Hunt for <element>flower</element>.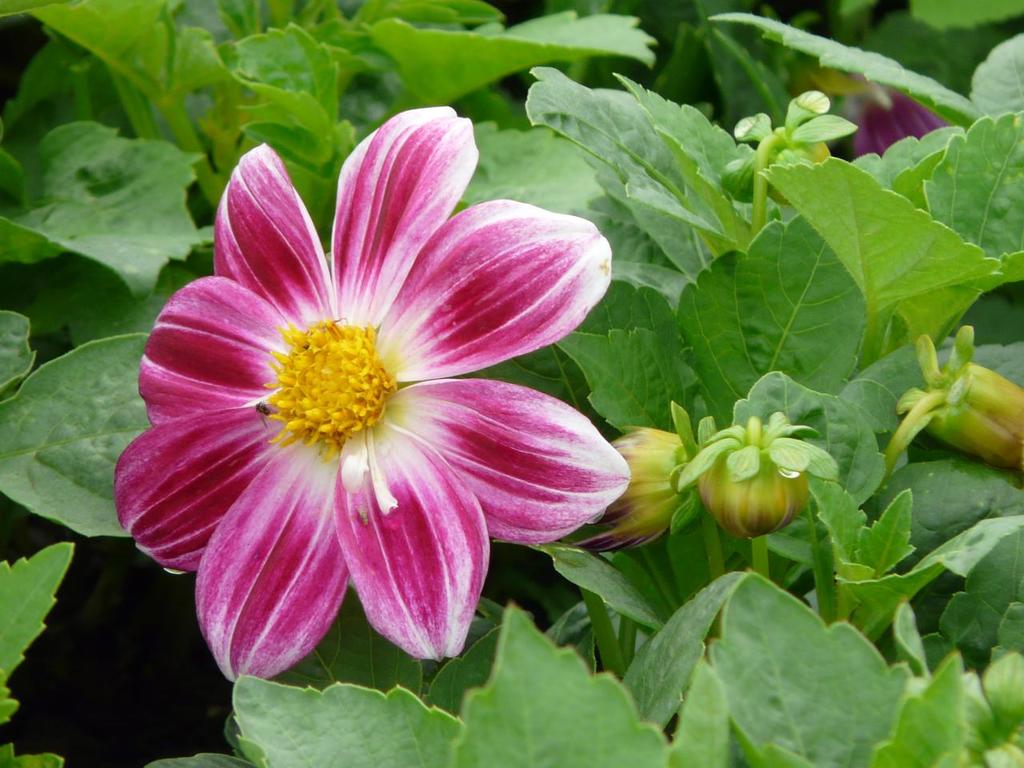
Hunted down at BBox(109, 106, 630, 682).
